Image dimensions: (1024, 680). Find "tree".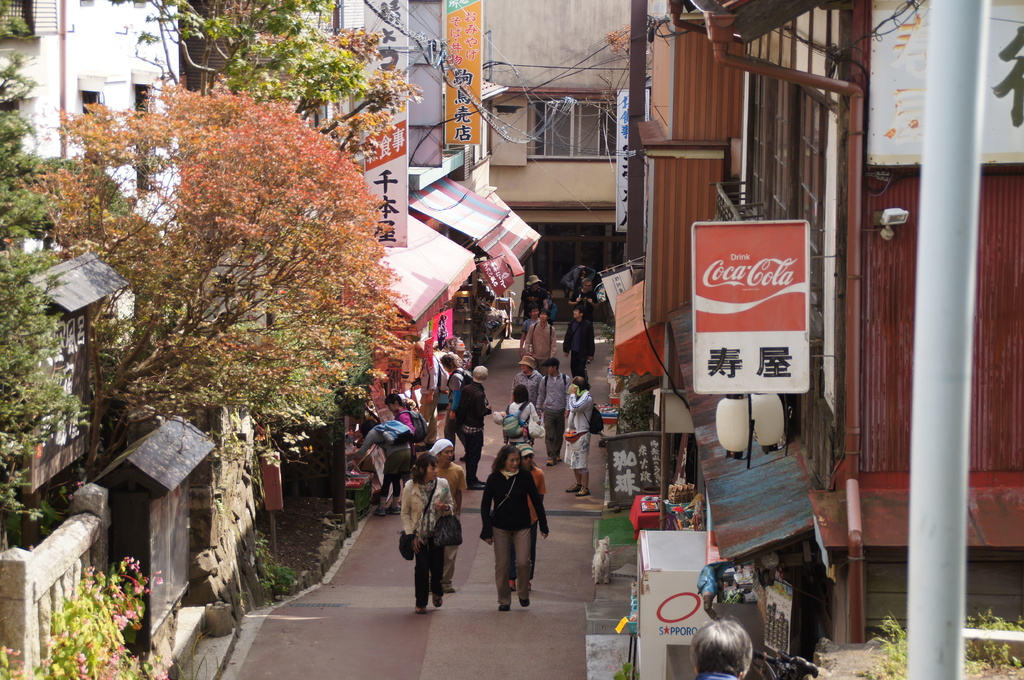
BBox(0, 0, 94, 515).
